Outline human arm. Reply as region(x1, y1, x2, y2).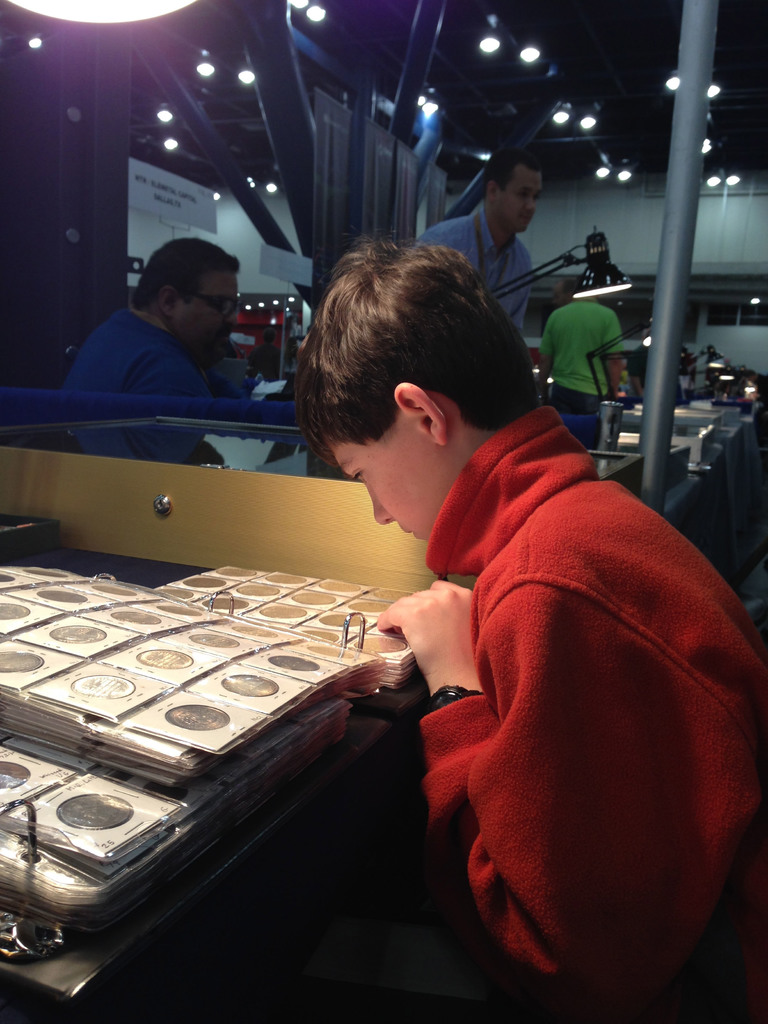
region(529, 314, 562, 392).
